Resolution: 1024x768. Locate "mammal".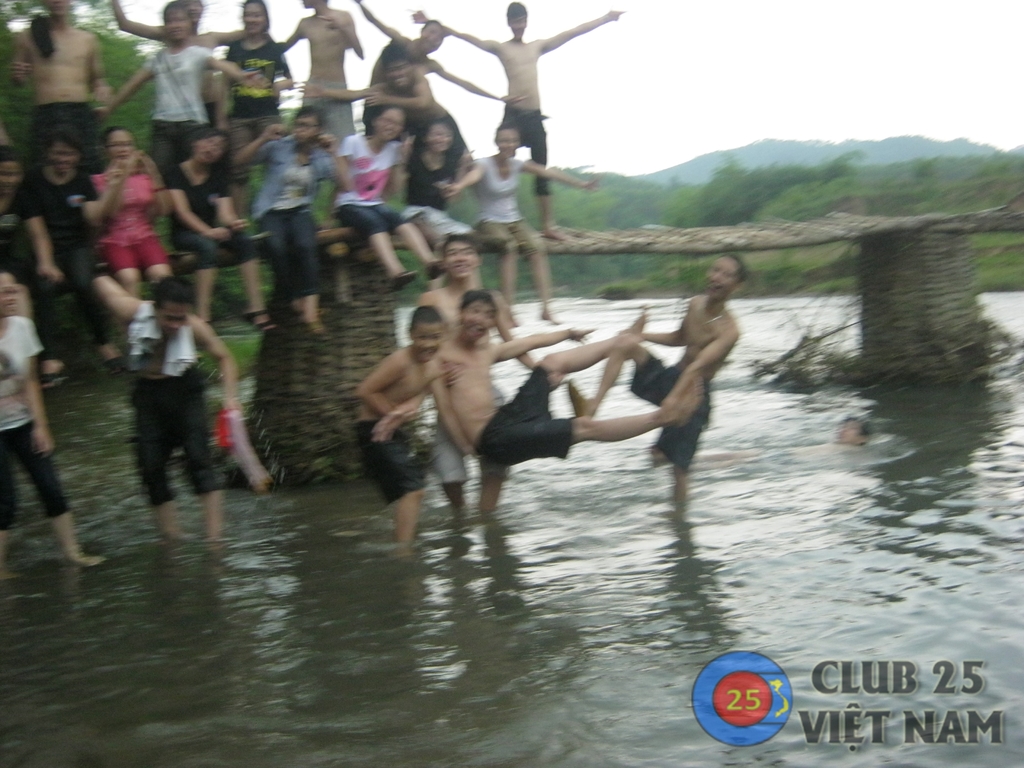
x1=159 y1=128 x2=276 y2=336.
